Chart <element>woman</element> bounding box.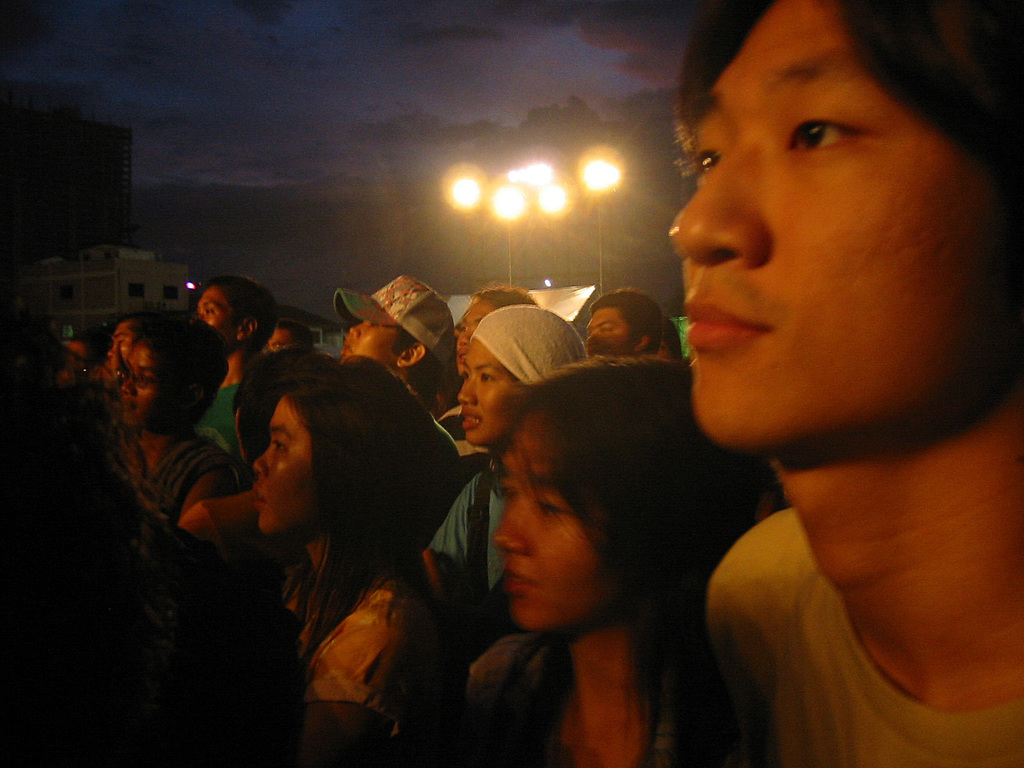
Charted: [left=177, top=342, right=481, bottom=746].
